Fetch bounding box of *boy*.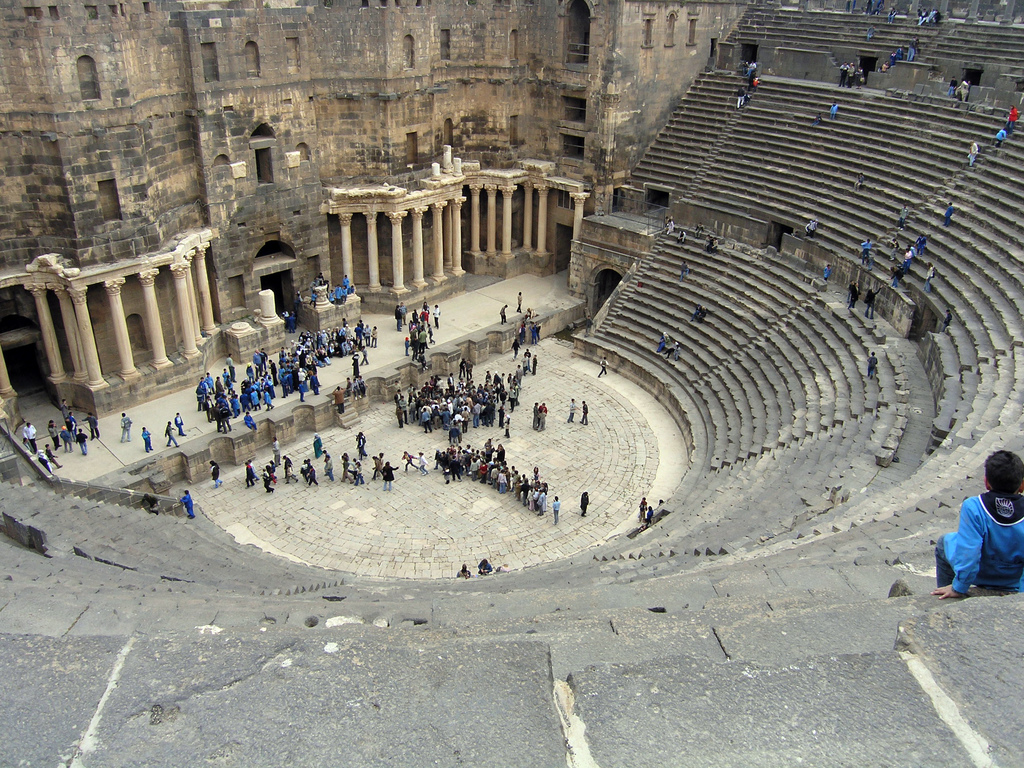
Bbox: [x1=448, y1=371, x2=453, y2=390].
